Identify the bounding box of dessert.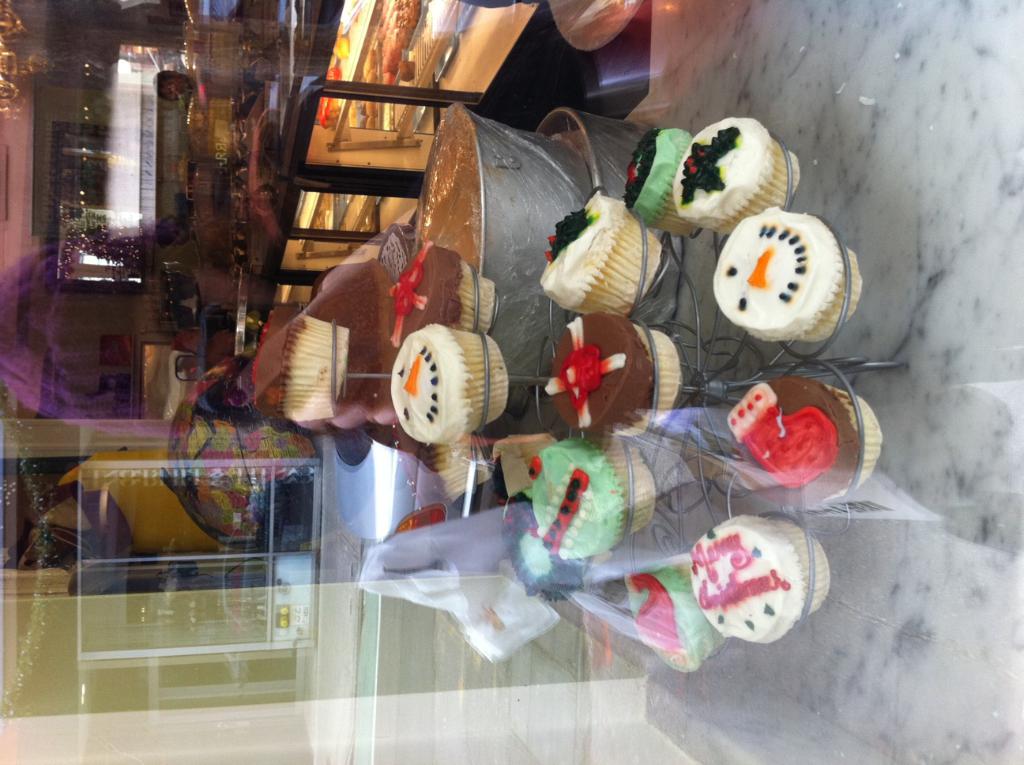
<region>548, 201, 649, 320</region>.
